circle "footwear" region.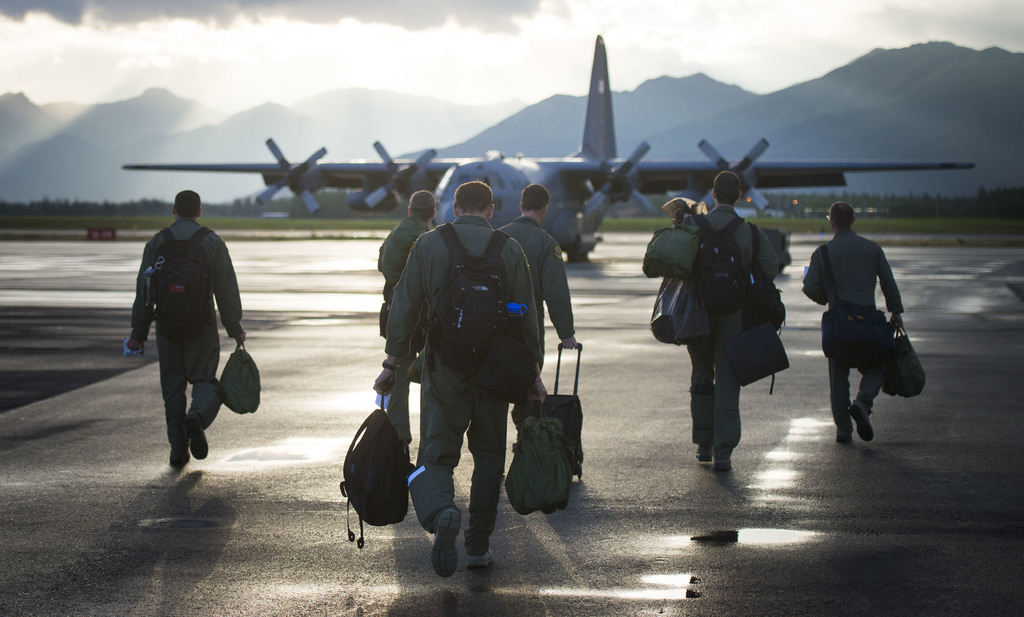
Region: [184, 408, 211, 461].
